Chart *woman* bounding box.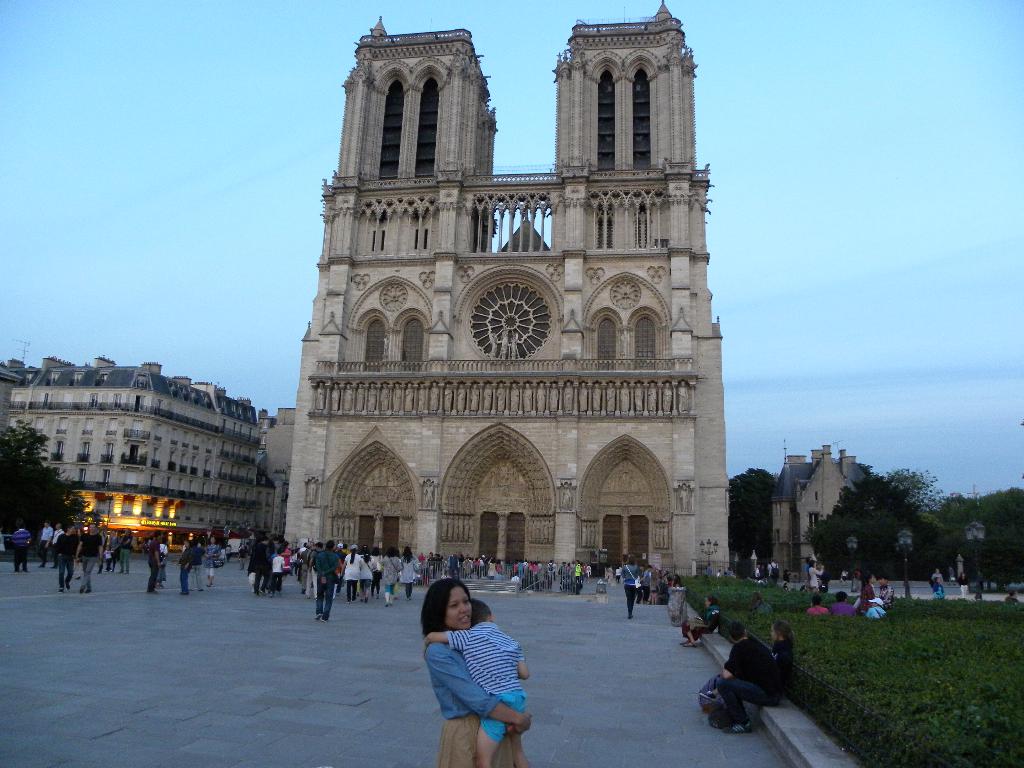
Charted: bbox(852, 575, 875, 613).
